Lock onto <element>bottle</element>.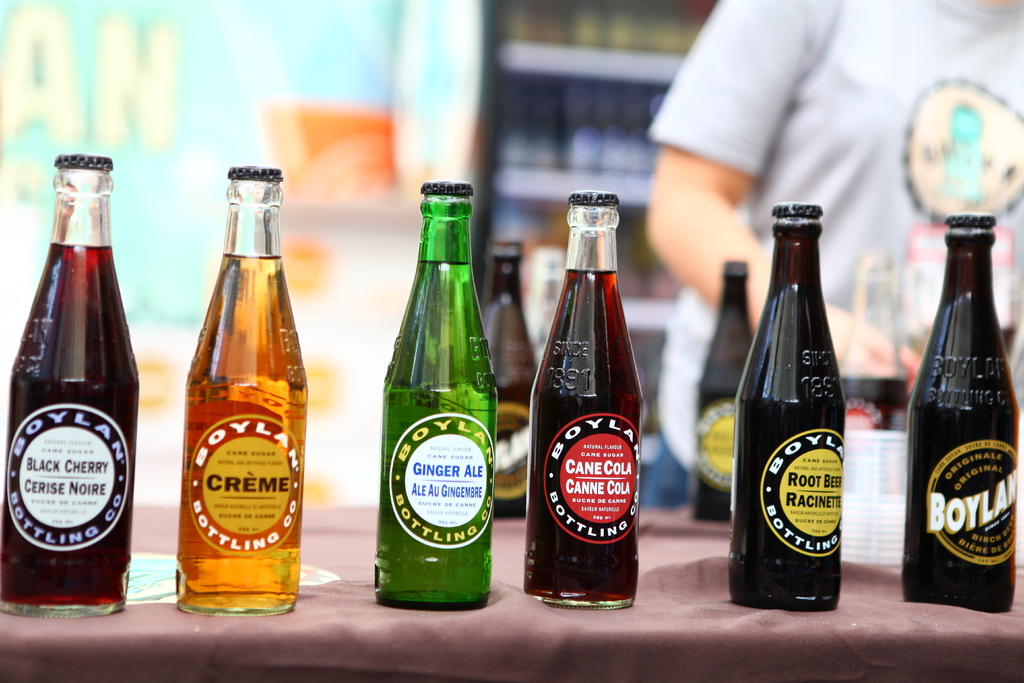
Locked: bbox(0, 153, 140, 616).
